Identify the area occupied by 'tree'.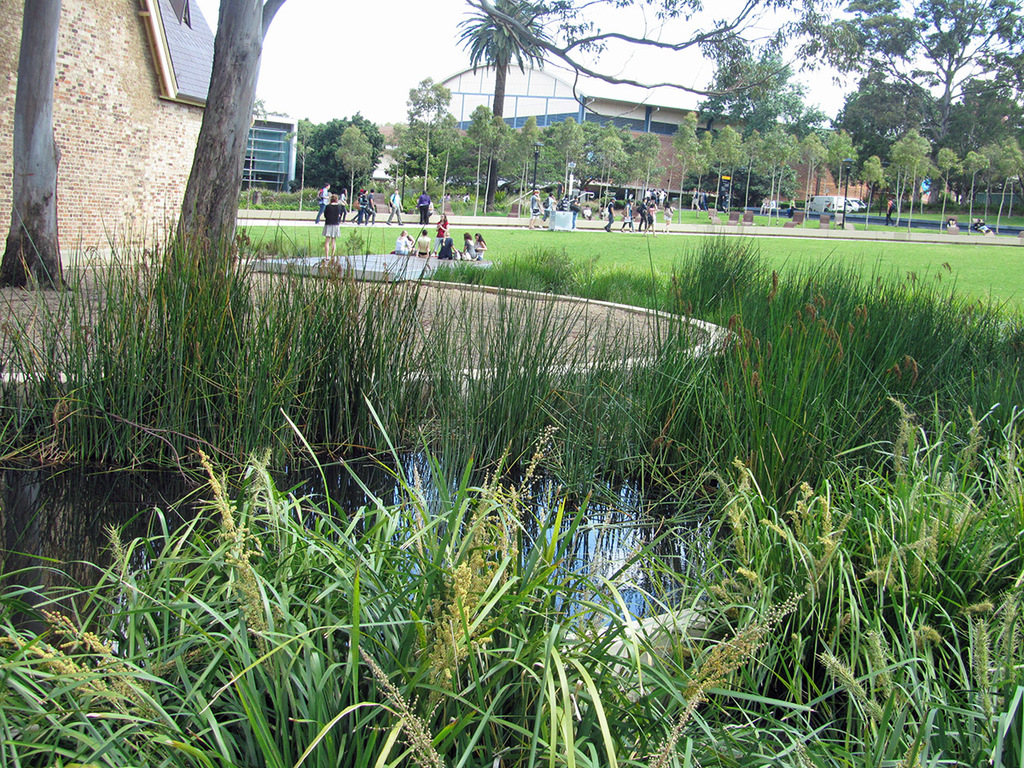
Area: {"x1": 804, "y1": 0, "x2": 1023, "y2": 151}.
